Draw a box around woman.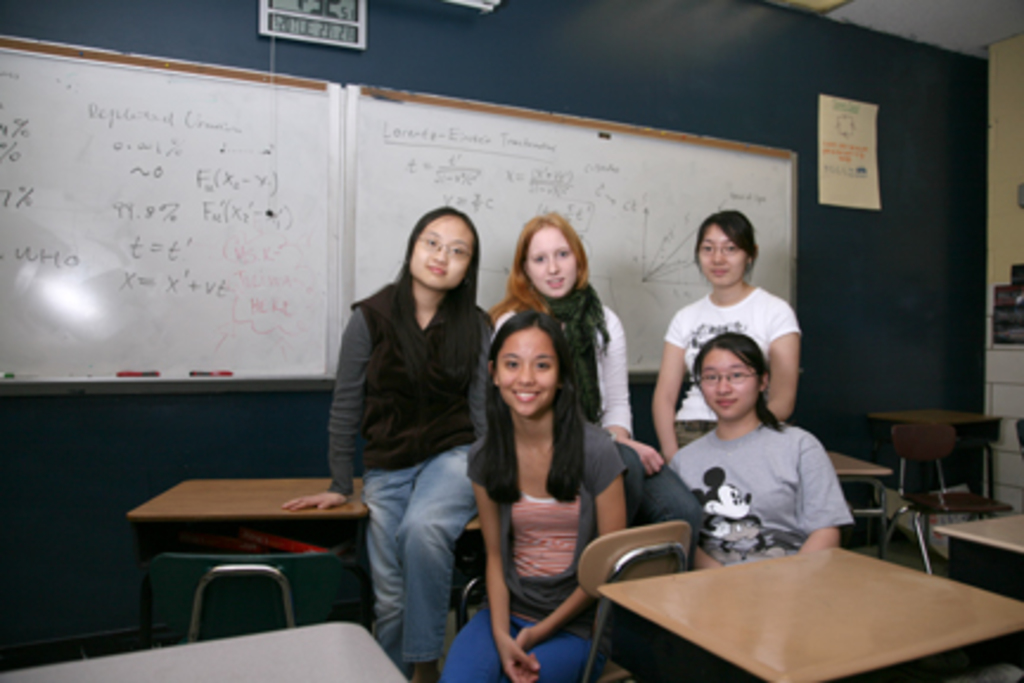
crop(652, 206, 801, 479).
